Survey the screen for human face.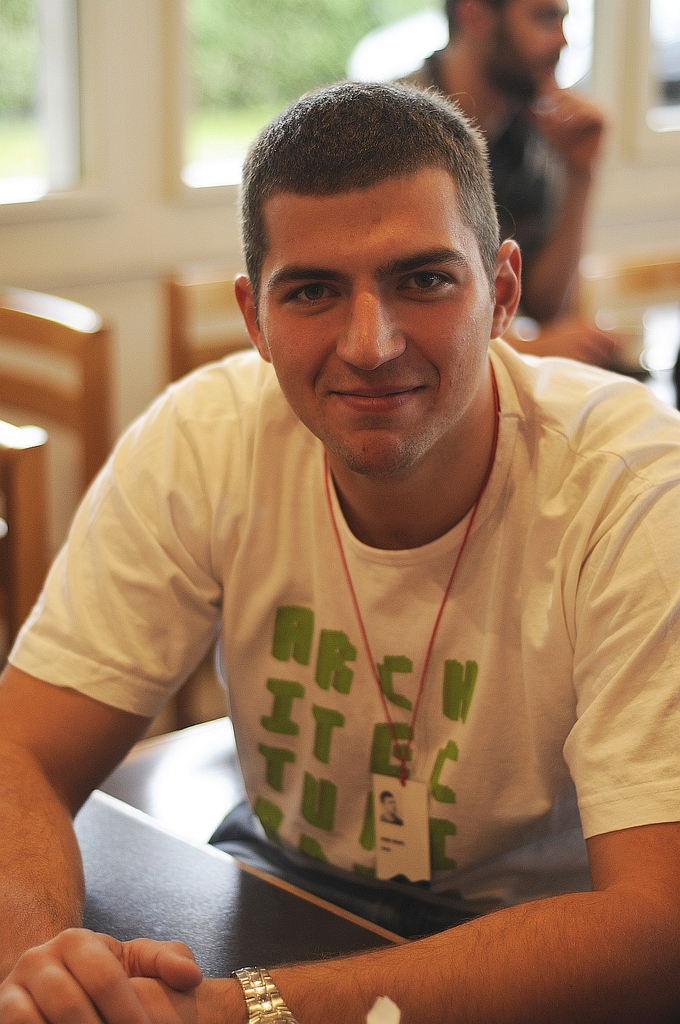
Survey found: x1=484 y1=0 x2=568 y2=97.
